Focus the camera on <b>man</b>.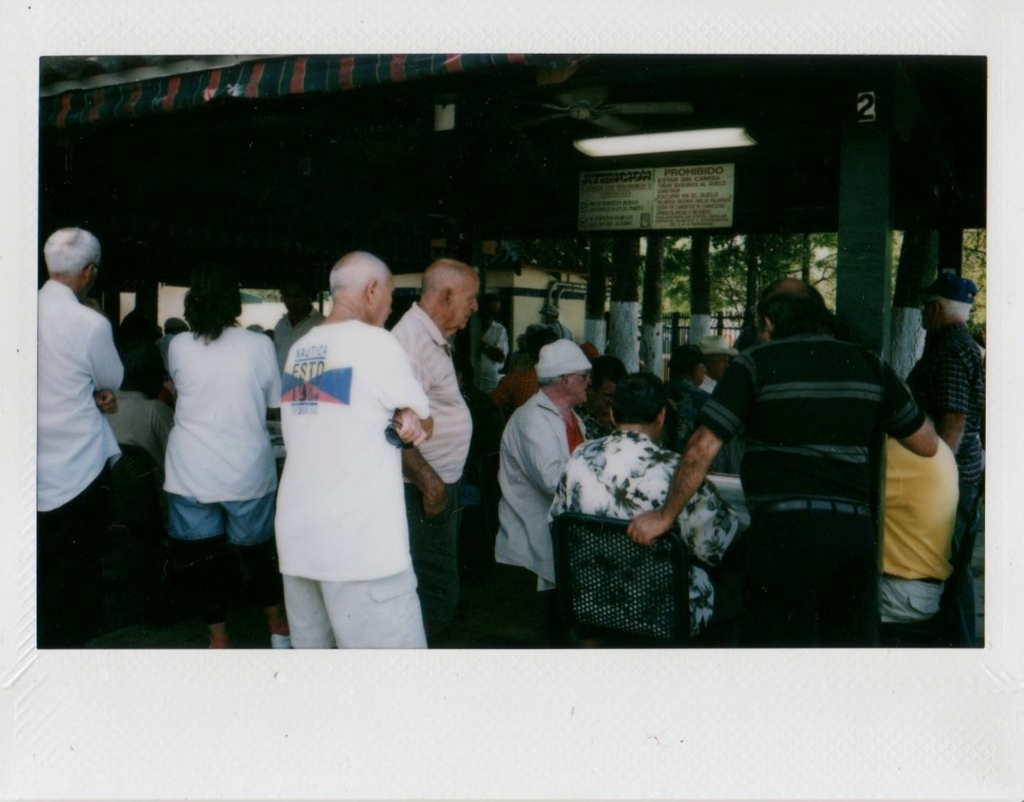
Focus region: box=[489, 343, 592, 592].
